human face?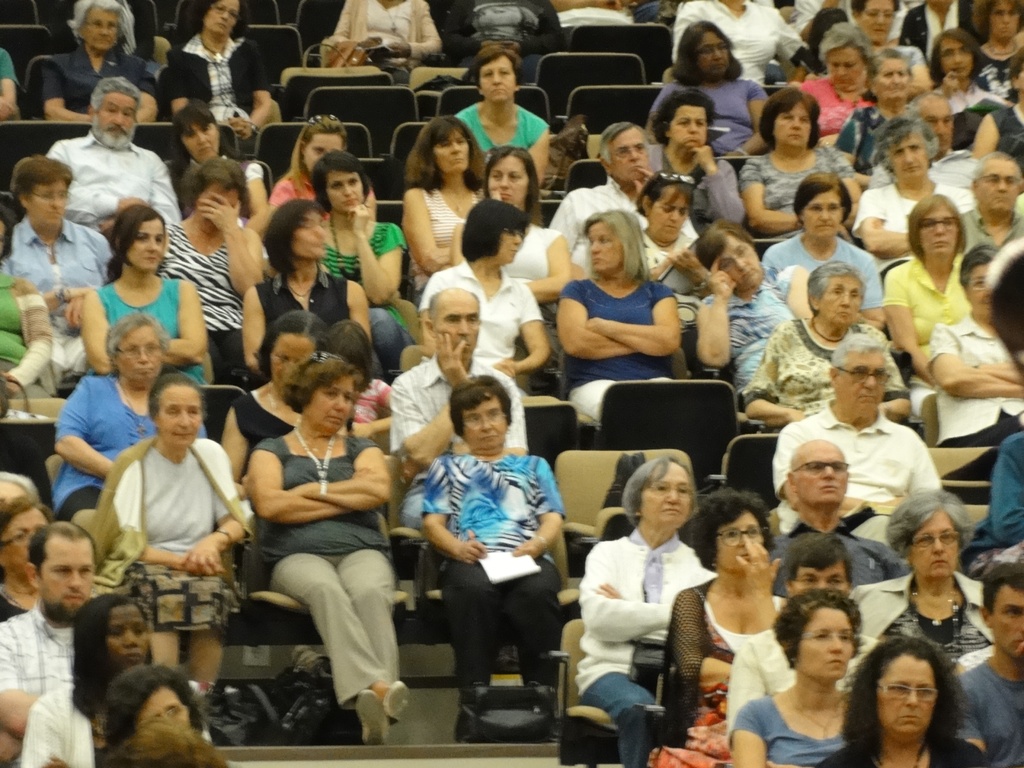
bbox=(988, 7, 1017, 40)
